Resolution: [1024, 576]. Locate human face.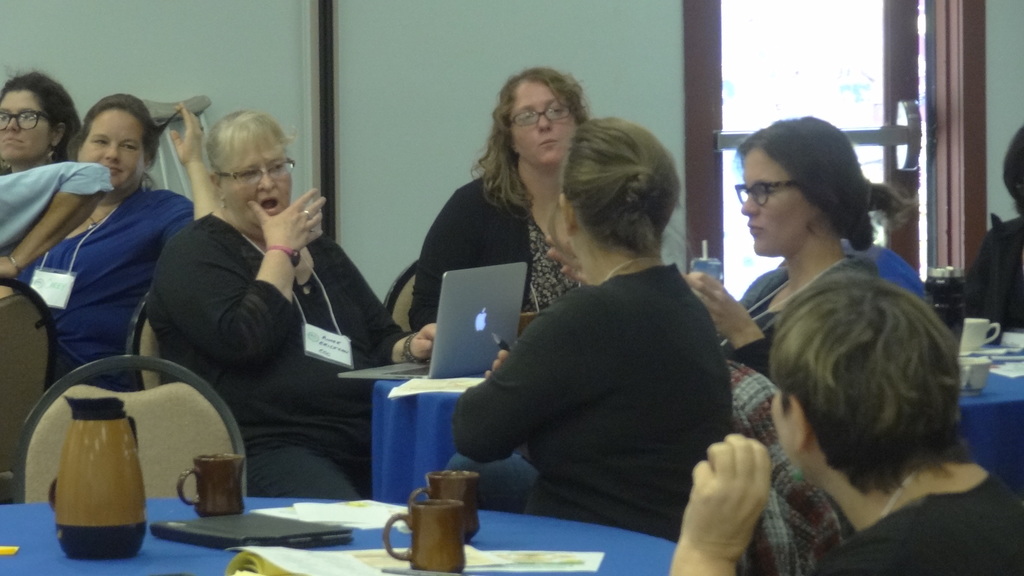
l=514, t=76, r=579, b=163.
